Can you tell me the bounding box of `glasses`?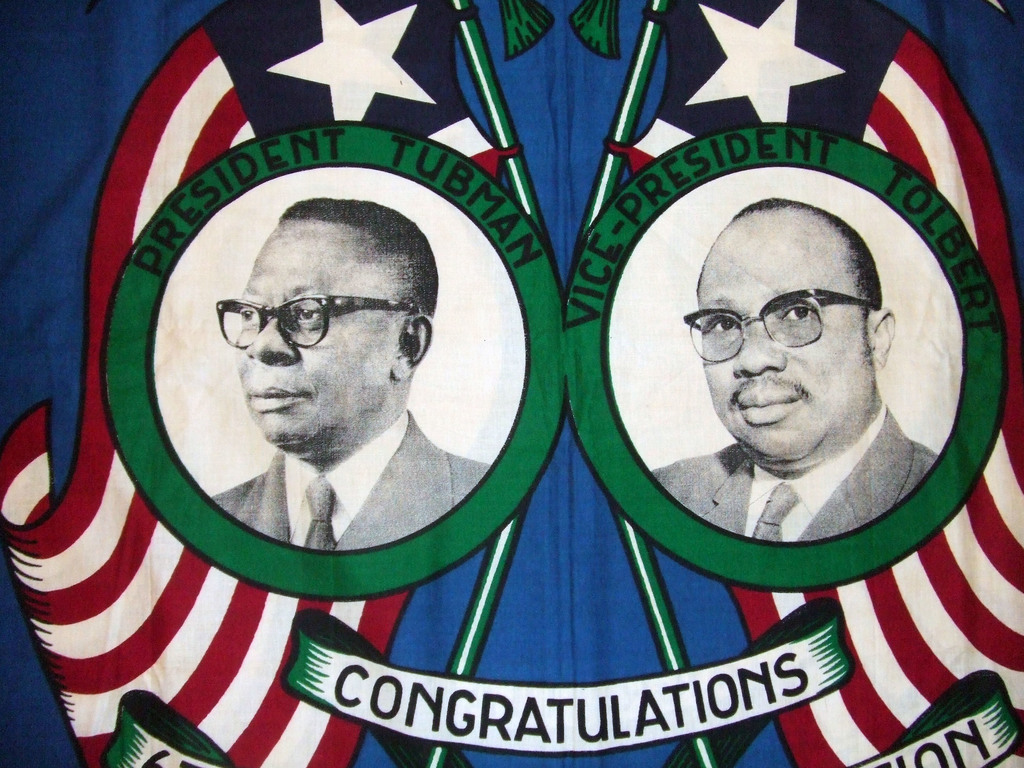
[215, 292, 419, 351].
